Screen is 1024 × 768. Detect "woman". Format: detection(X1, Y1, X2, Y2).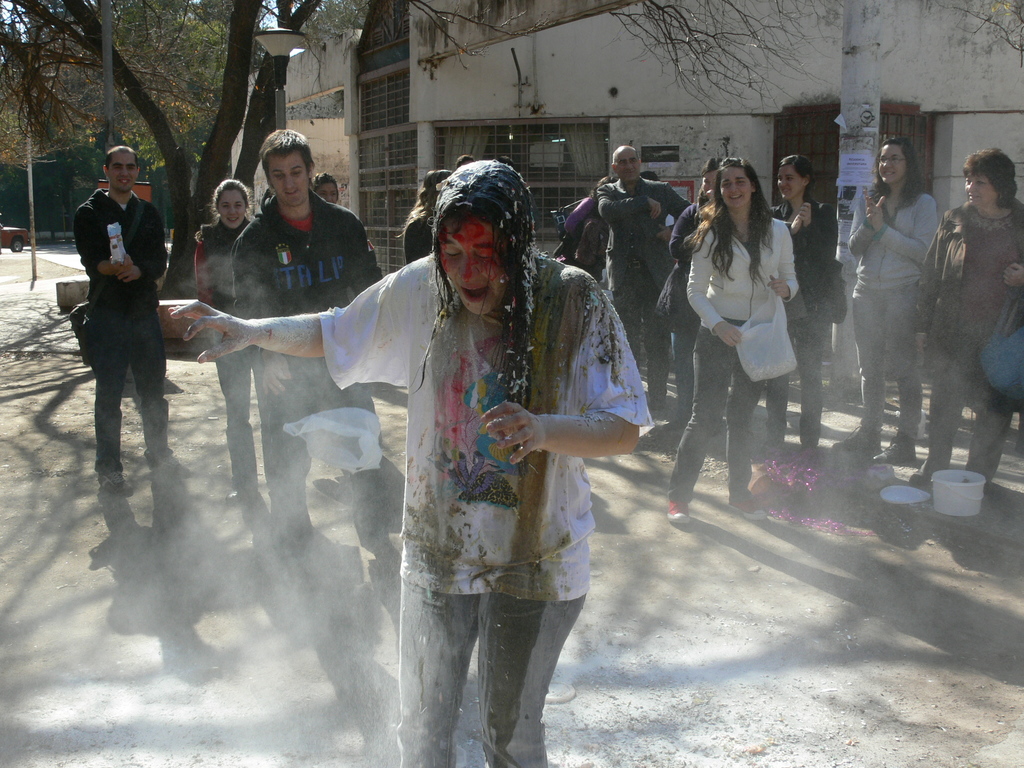
detection(832, 138, 938, 462).
